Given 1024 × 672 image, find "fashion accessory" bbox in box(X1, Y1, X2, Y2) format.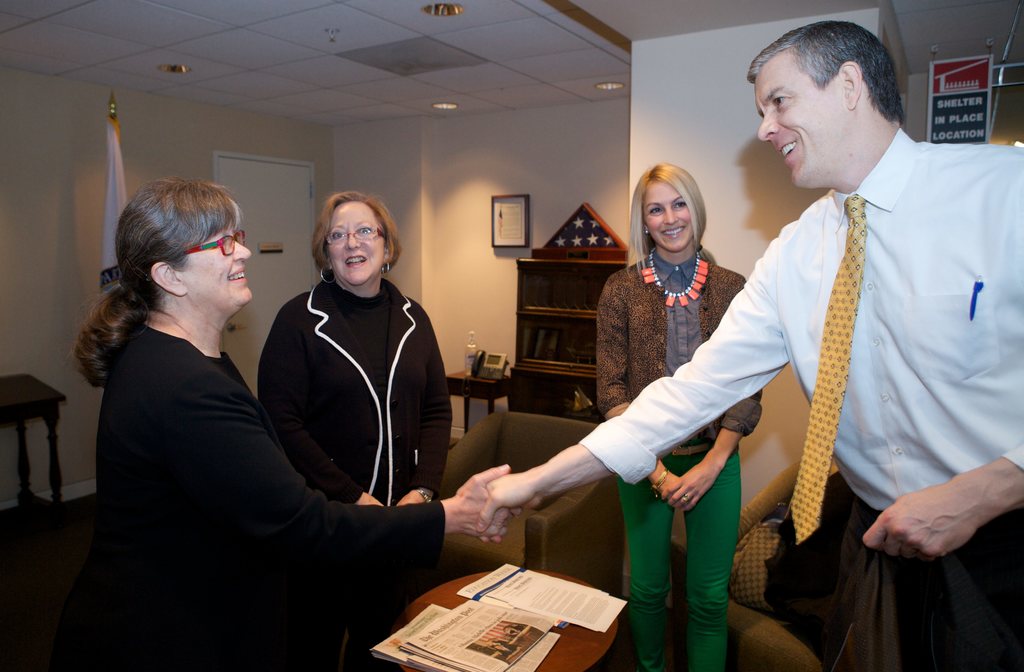
box(684, 493, 687, 498).
